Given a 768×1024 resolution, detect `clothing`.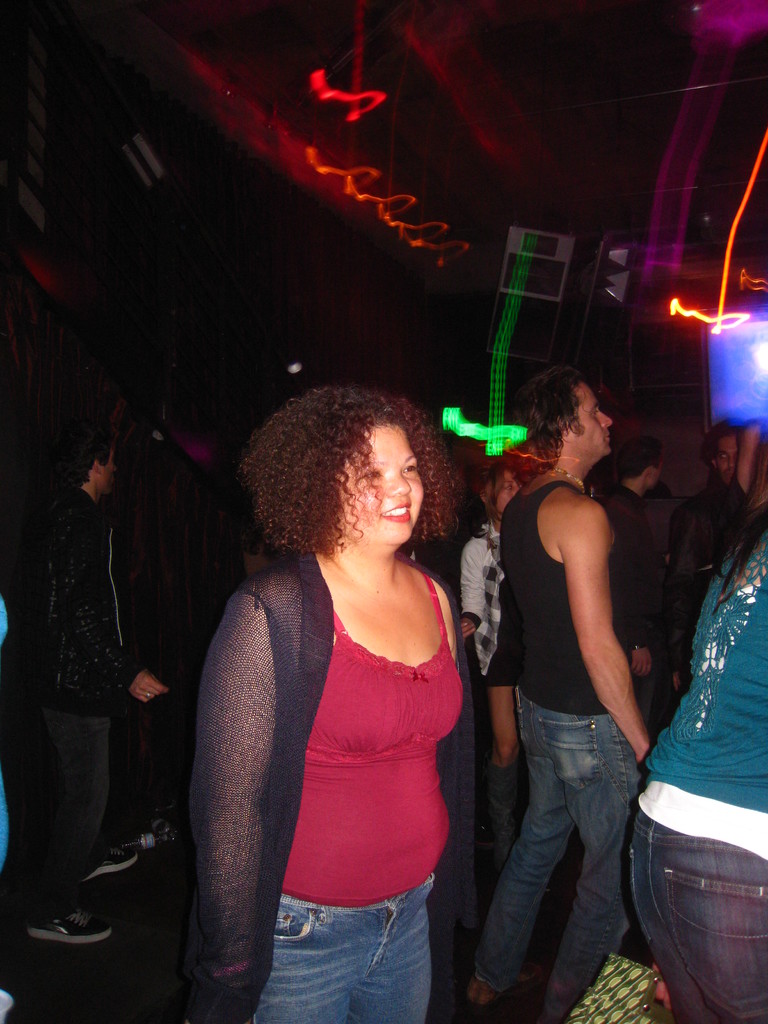
623 509 767 1023.
